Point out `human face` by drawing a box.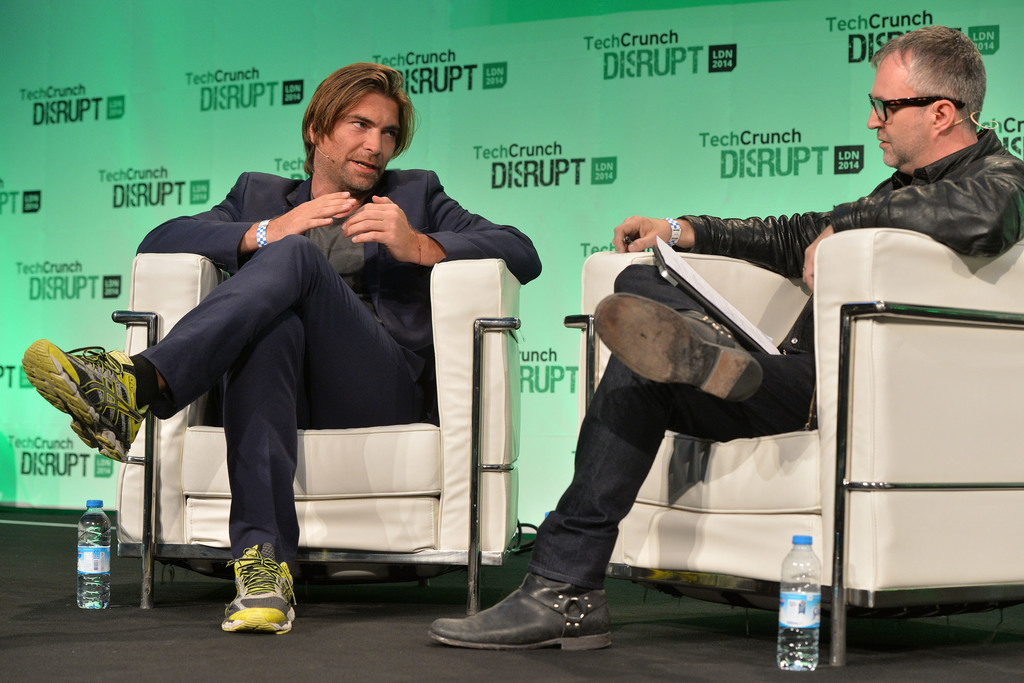
<box>867,56,932,163</box>.
